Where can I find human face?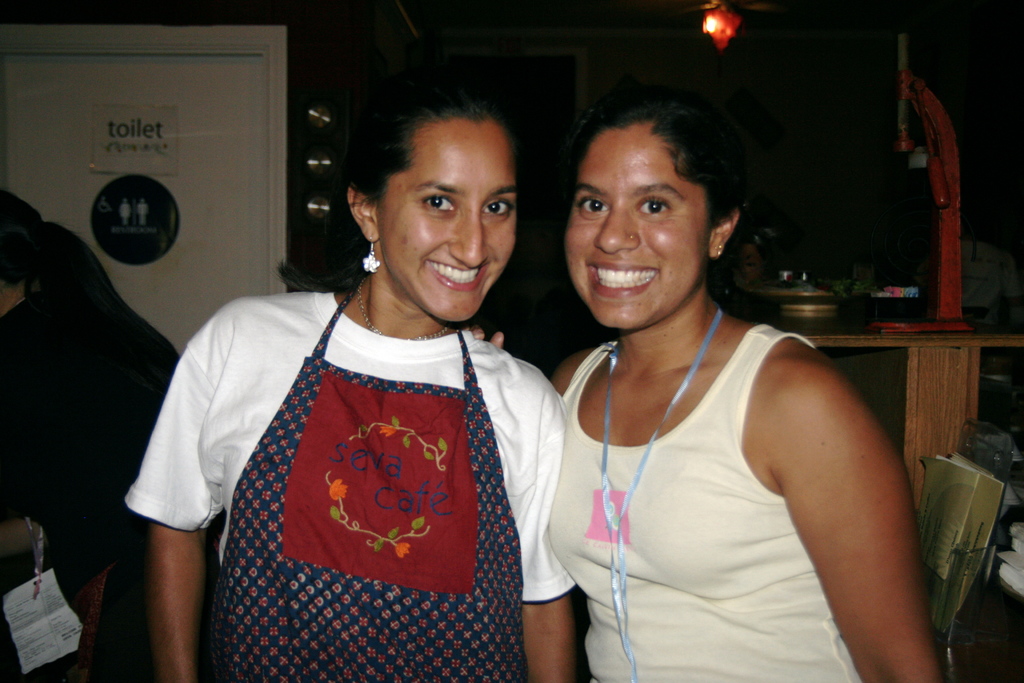
You can find it at box=[566, 126, 712, 329].
